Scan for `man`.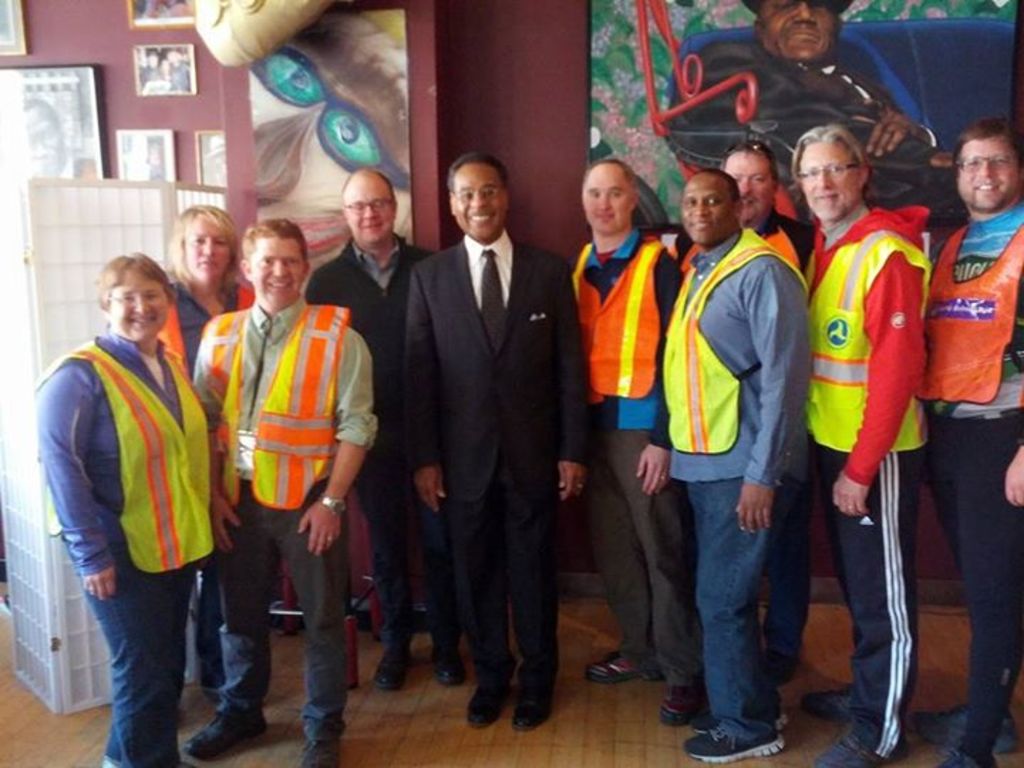
Scan result: region(789, 129, 937, 767).
